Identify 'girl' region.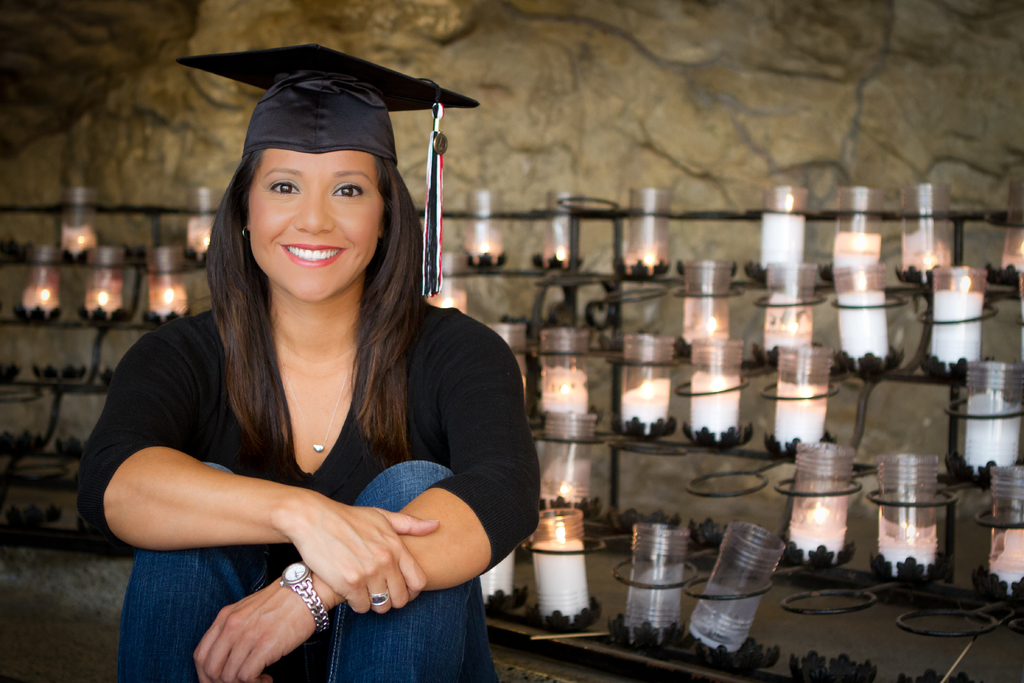
Region: locate(72, 40, 539, 682).
